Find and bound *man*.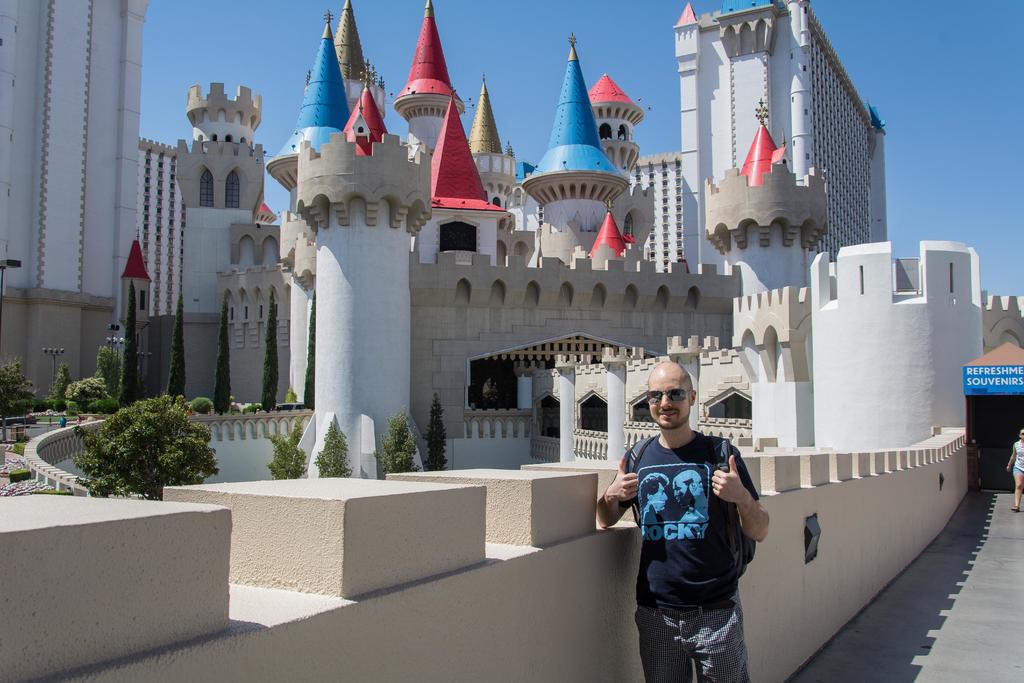
Bound: box(1003, 425, 1023, 518).
